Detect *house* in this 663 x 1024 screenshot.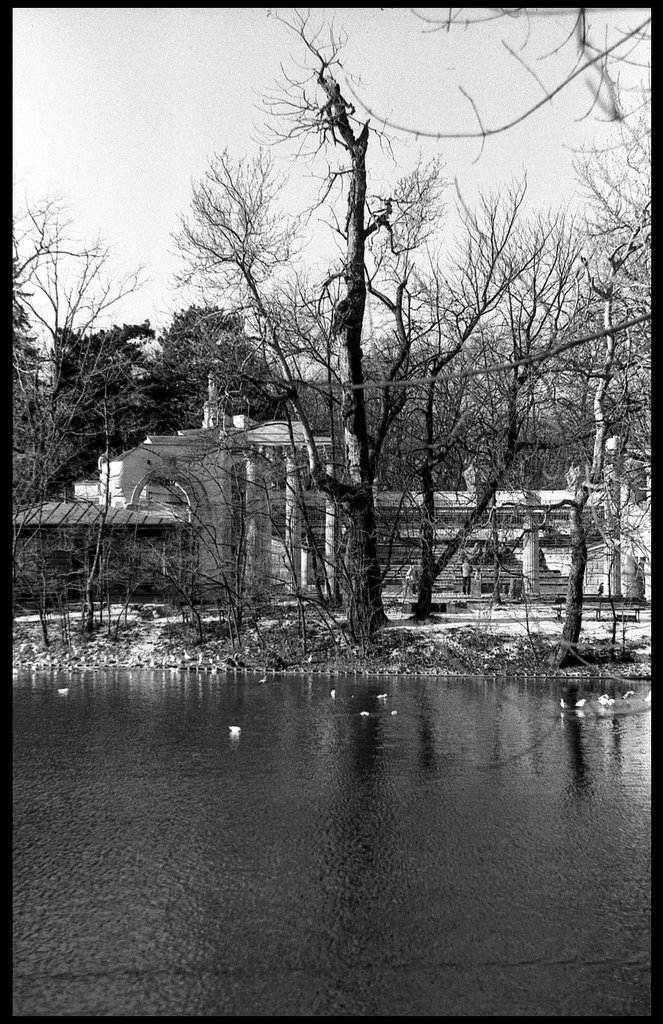
Detection: box=[375, 475, 501, 602].
